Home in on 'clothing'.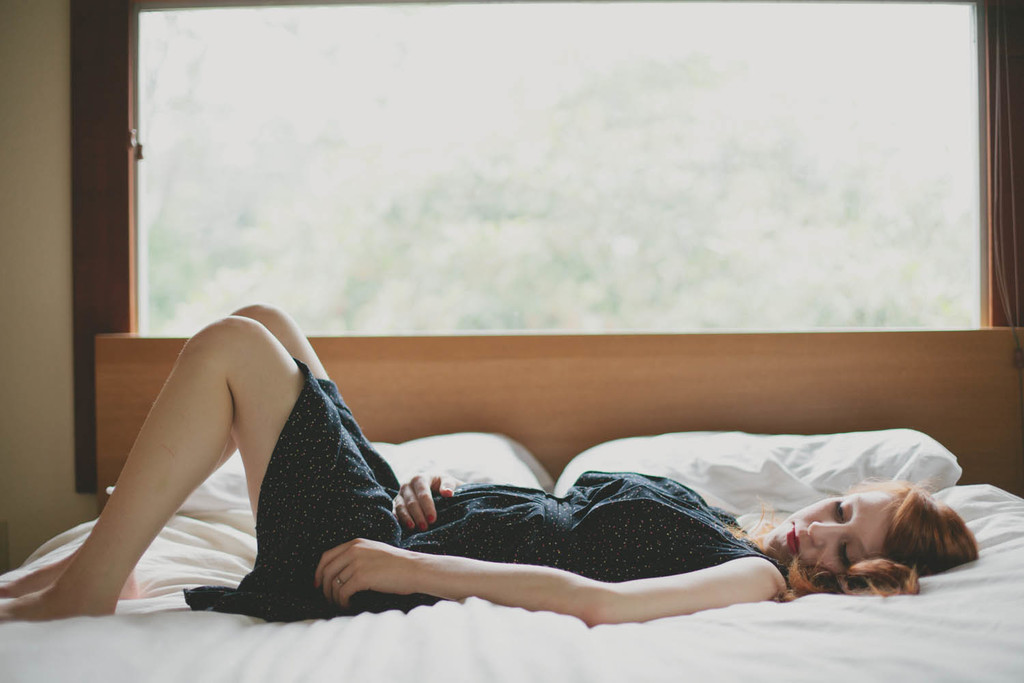
Homed in at crop(176, 360, 780, 624).
